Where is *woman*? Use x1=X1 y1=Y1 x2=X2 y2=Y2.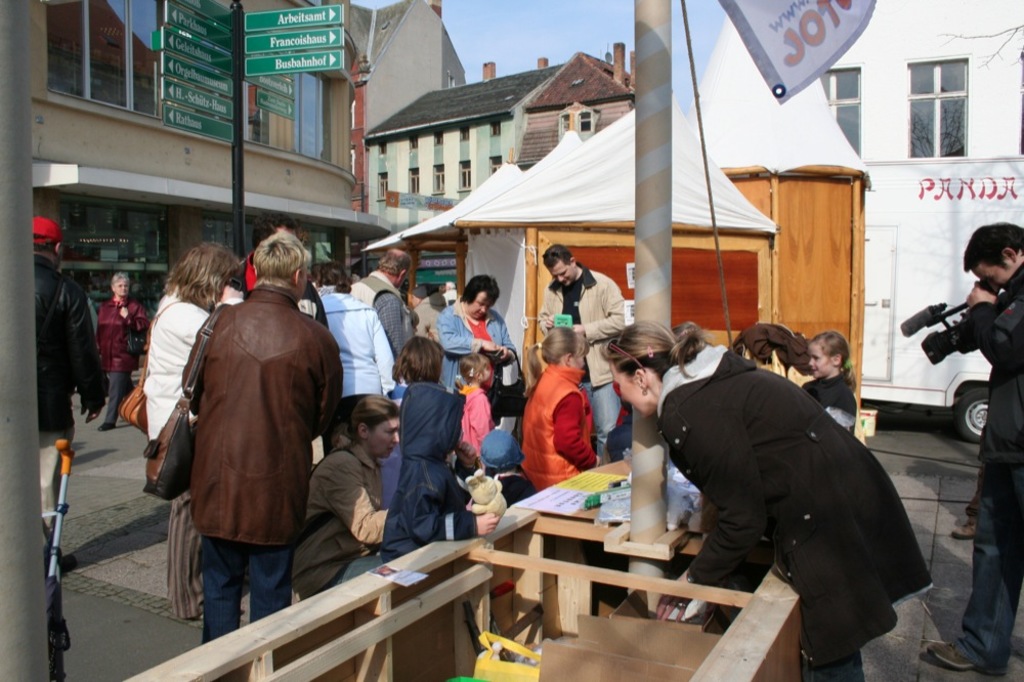
x1=436 y1=271 x2=526 y2=395.
